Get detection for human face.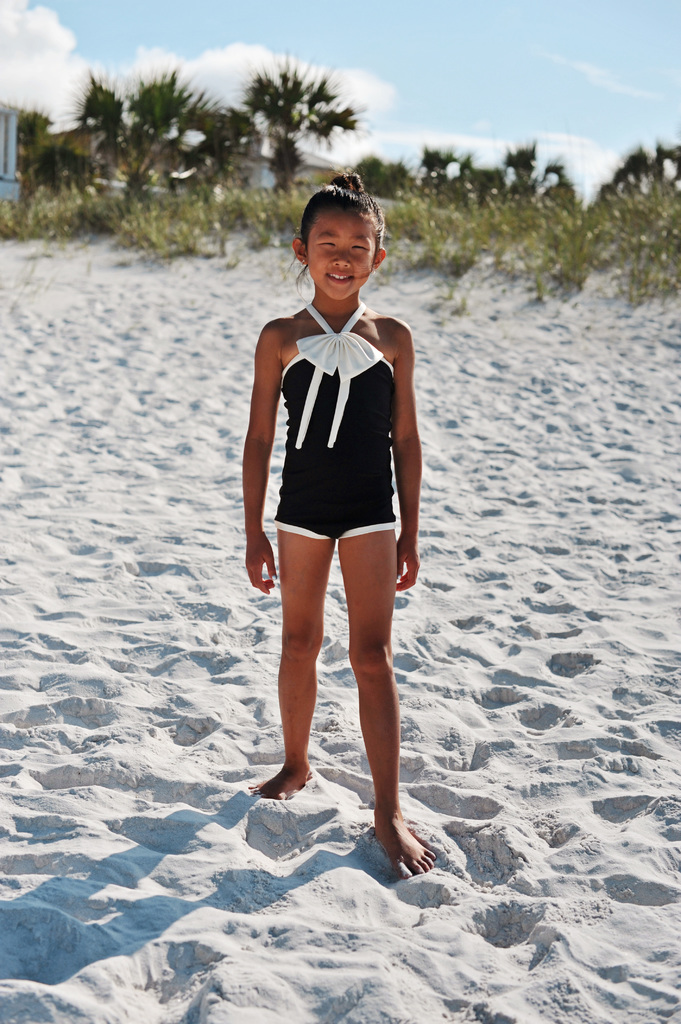
Detection: rect(307, 207, 369, 300).
